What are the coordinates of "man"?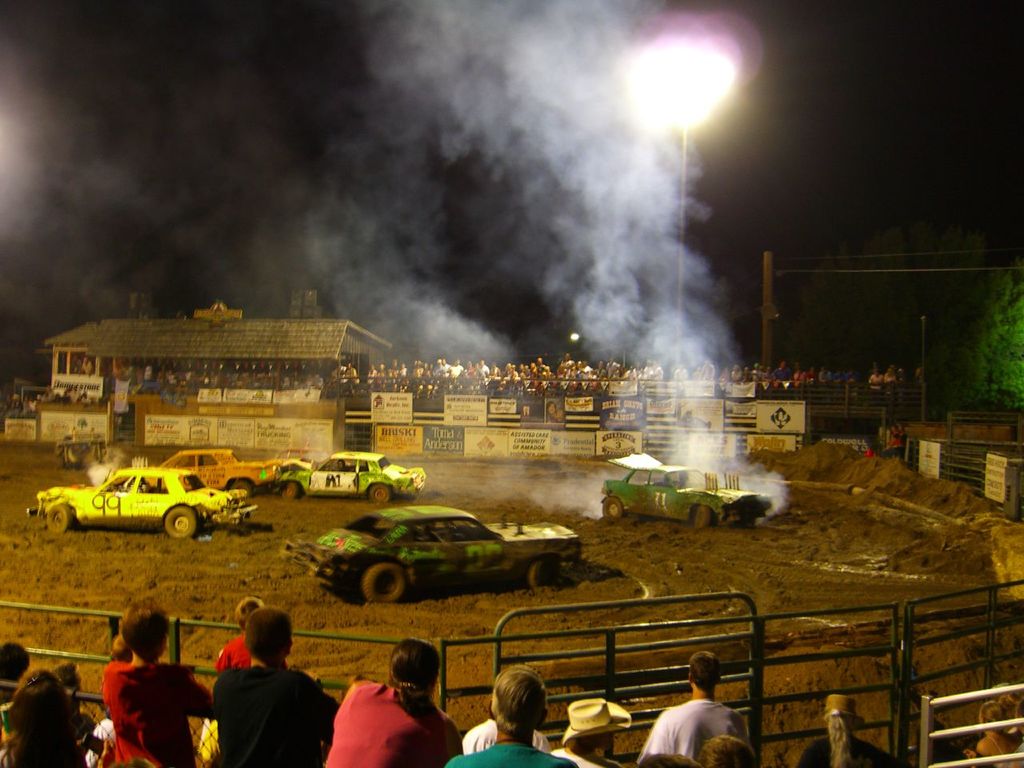
<region>190, 628, 330, 767</region>.
